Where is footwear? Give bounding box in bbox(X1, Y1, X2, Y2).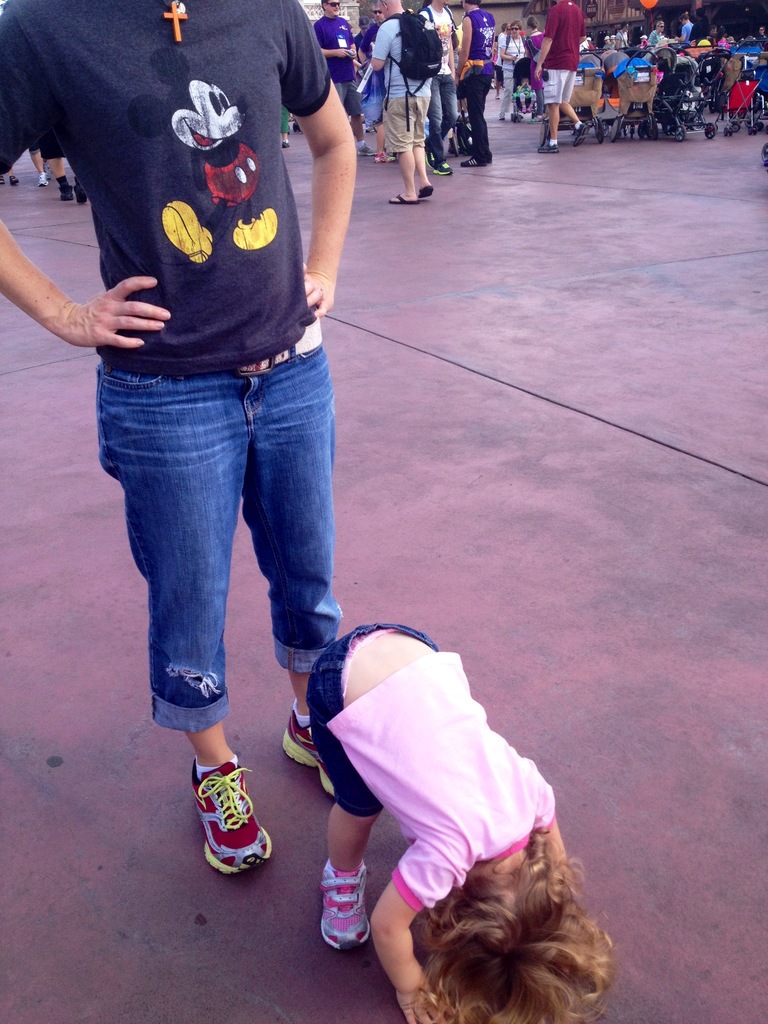
bbox(276, 703, 346, 797).
